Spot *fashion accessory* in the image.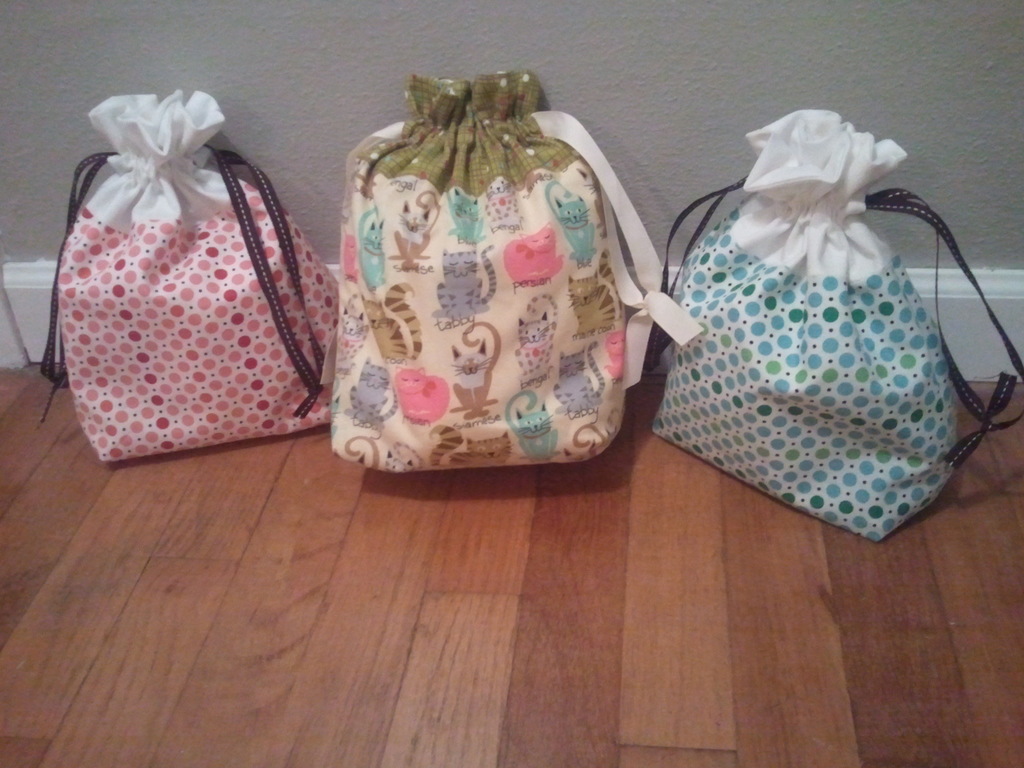
*fashion accessory* found at [left=318, top=72, right=711, bottom=474].
